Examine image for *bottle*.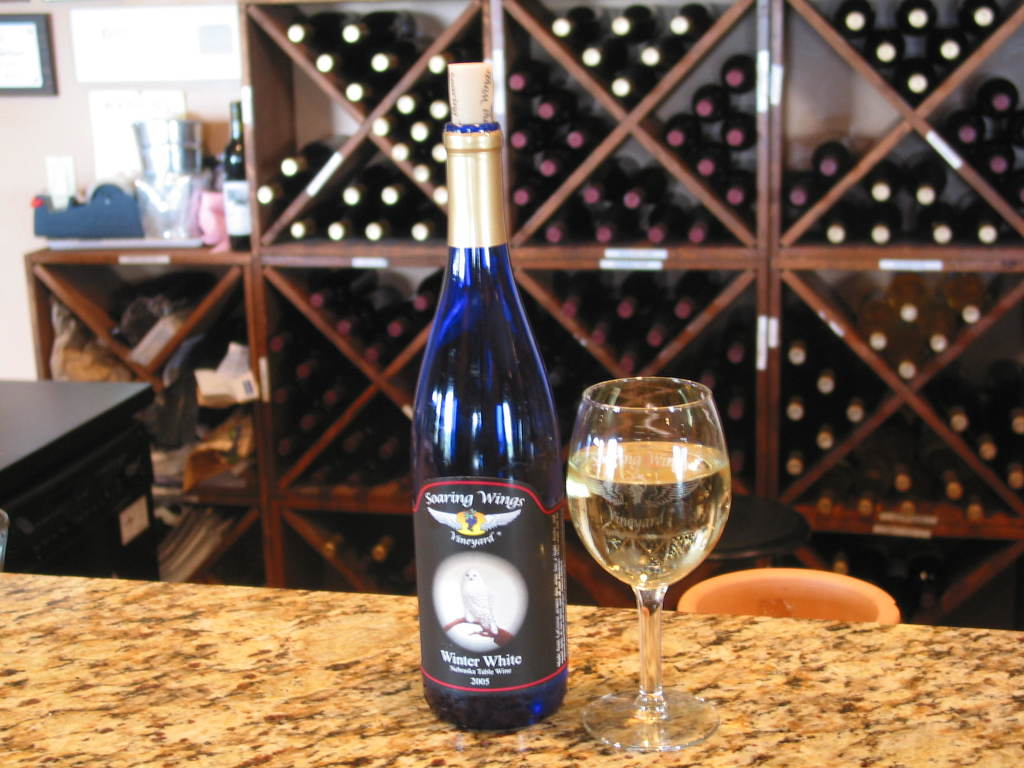
Examination result: {"left": 975, "top": 77, "right": 1021, "bottom": 127}.
